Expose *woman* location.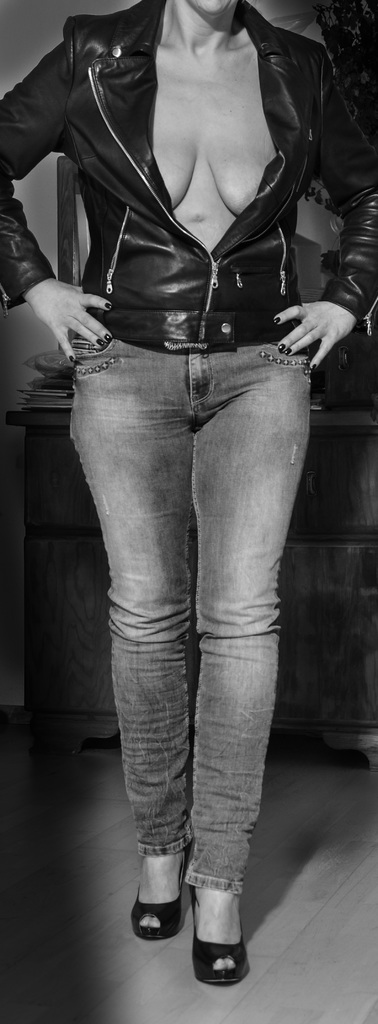
Exposed at <region>0, 0, 377, 988</region>.
